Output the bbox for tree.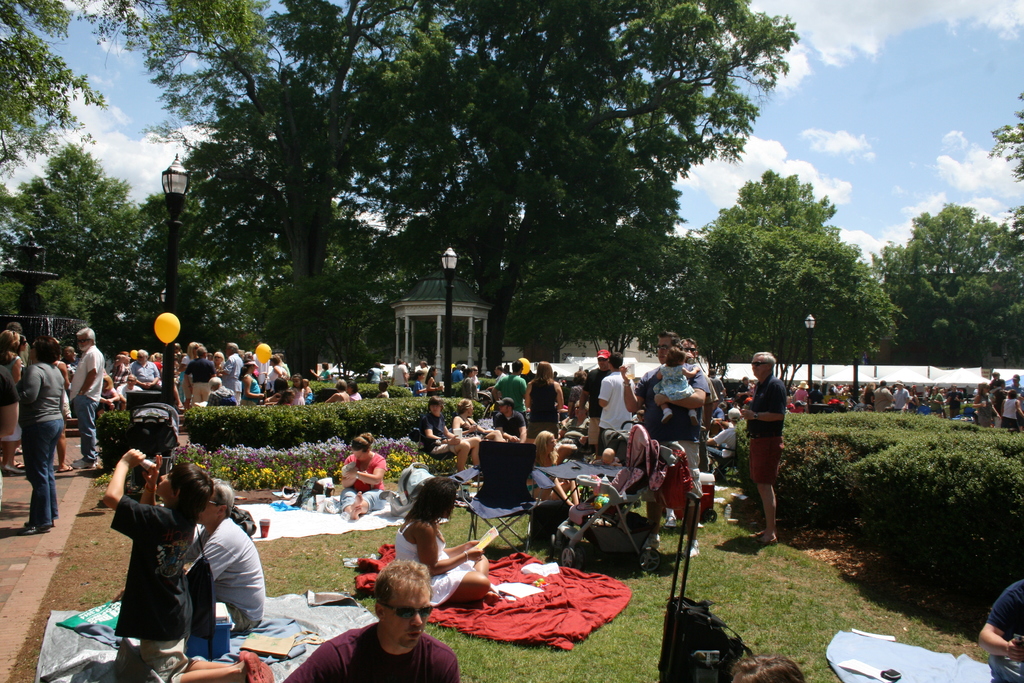
[106,0,442,374].
